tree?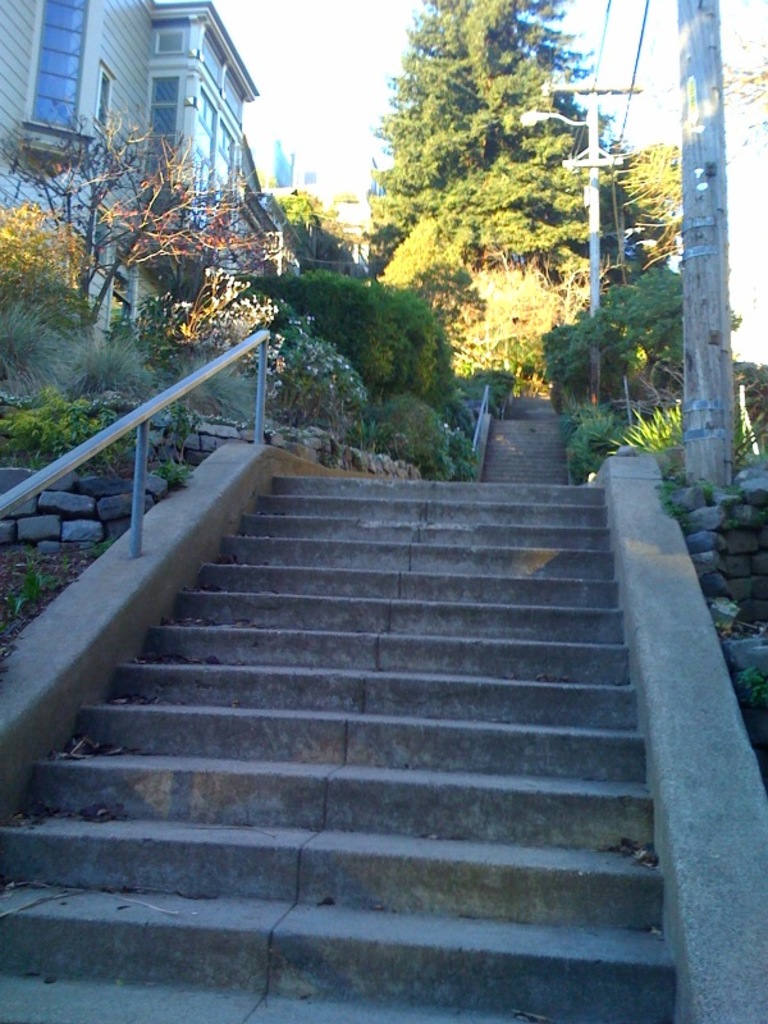
(600, 132, 690, 303)
